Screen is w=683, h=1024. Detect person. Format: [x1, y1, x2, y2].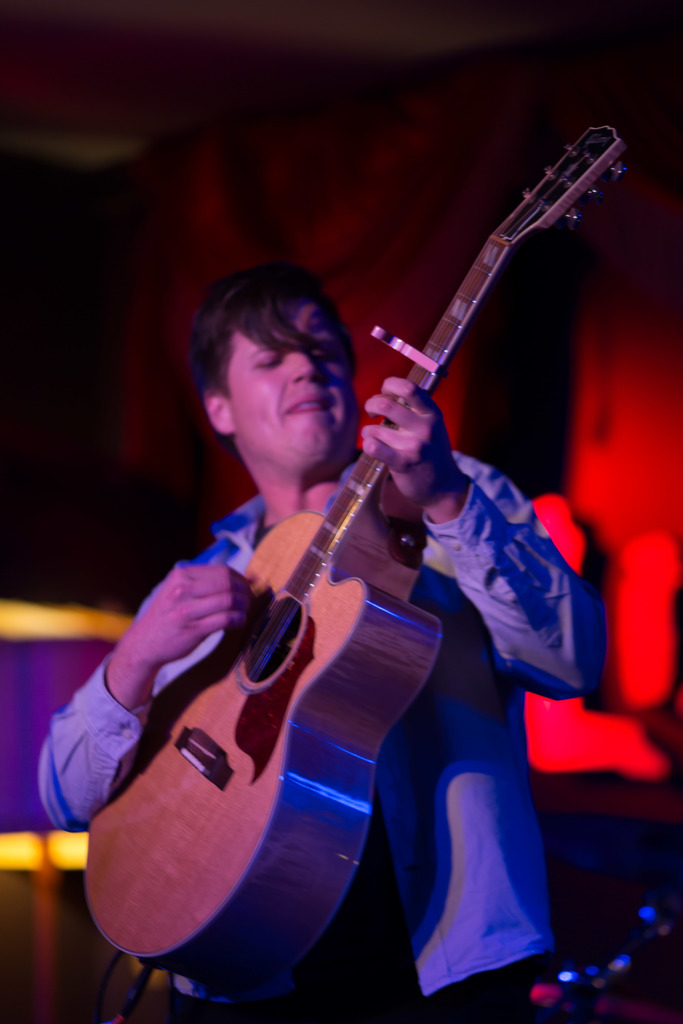
[122, 102, 551, 1023].
